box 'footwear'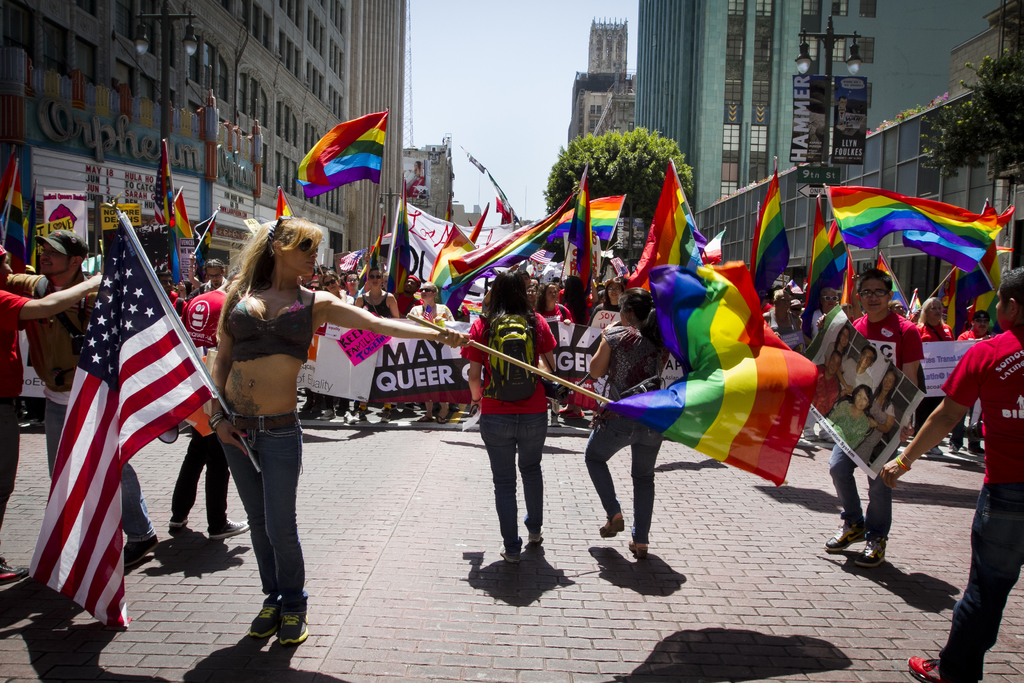
pyautogui.locateOnScreen(904, 649, 954, 680)
